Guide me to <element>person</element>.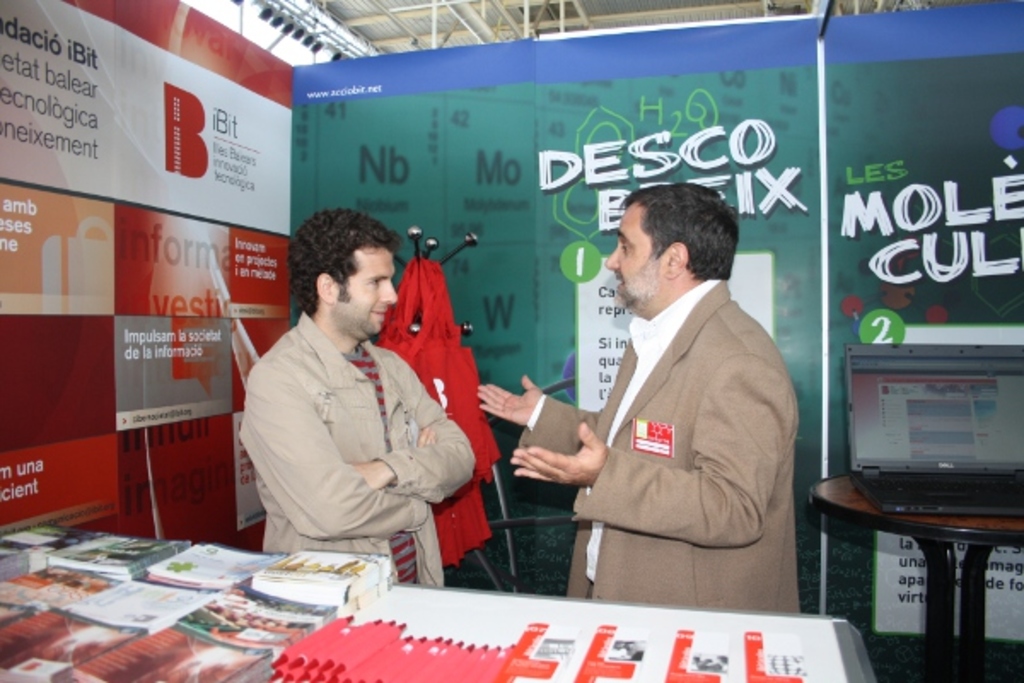
Guidance: 241:198:476:587.
